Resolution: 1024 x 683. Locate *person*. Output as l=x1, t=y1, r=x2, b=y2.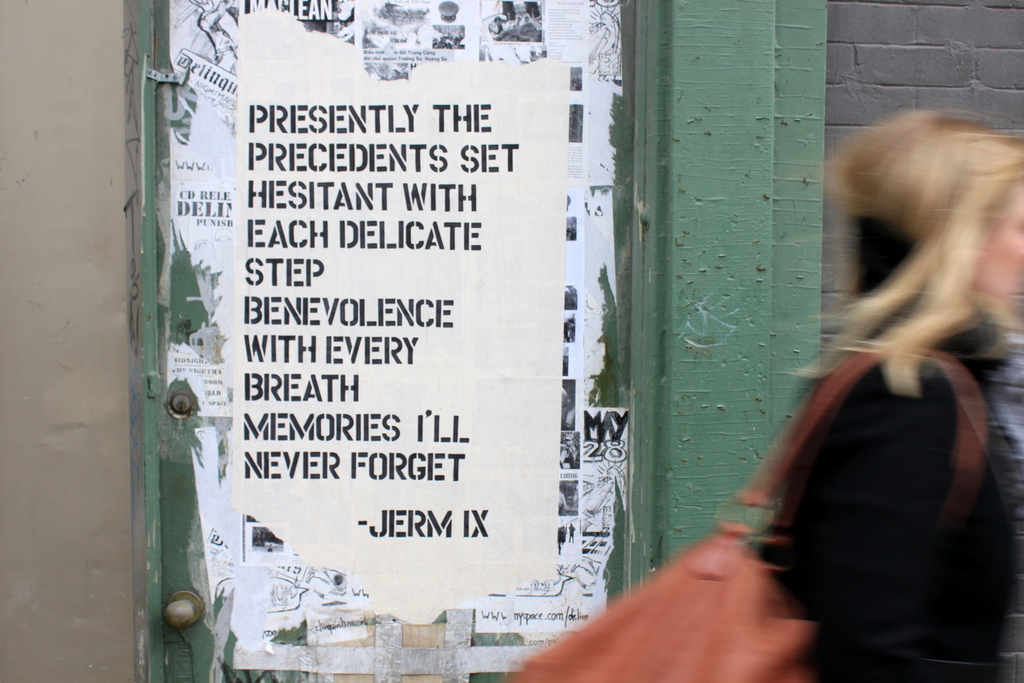
l=746, t=112, r=1023, b=682.
